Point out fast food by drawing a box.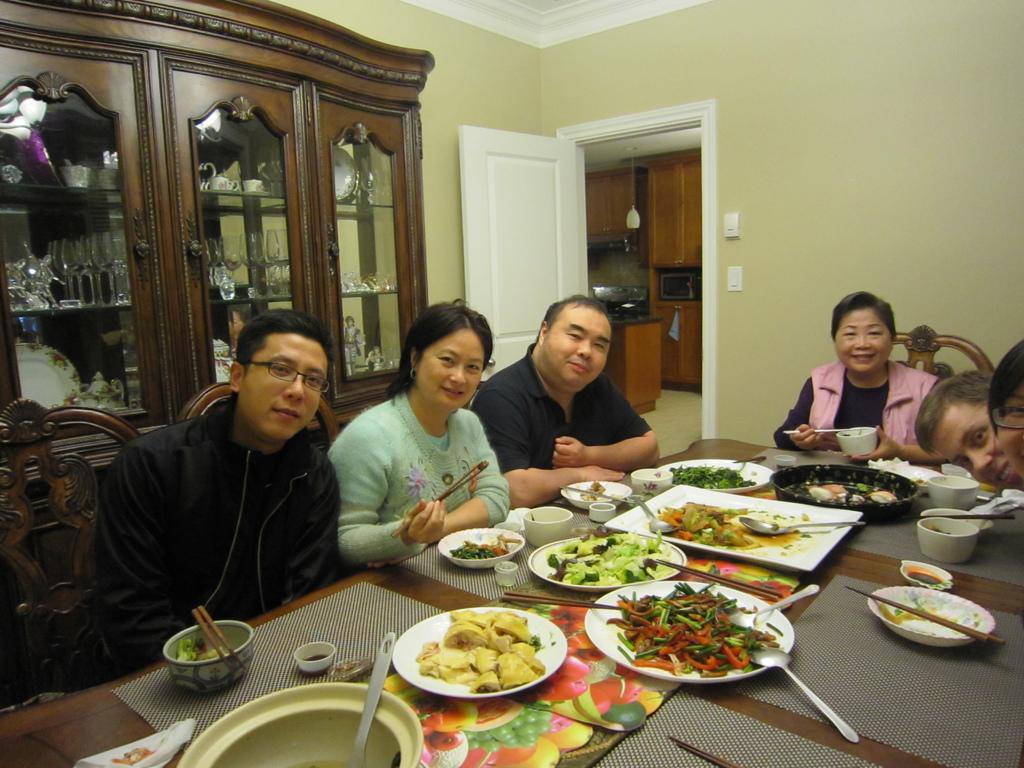
[452, 533, 514, 561].
